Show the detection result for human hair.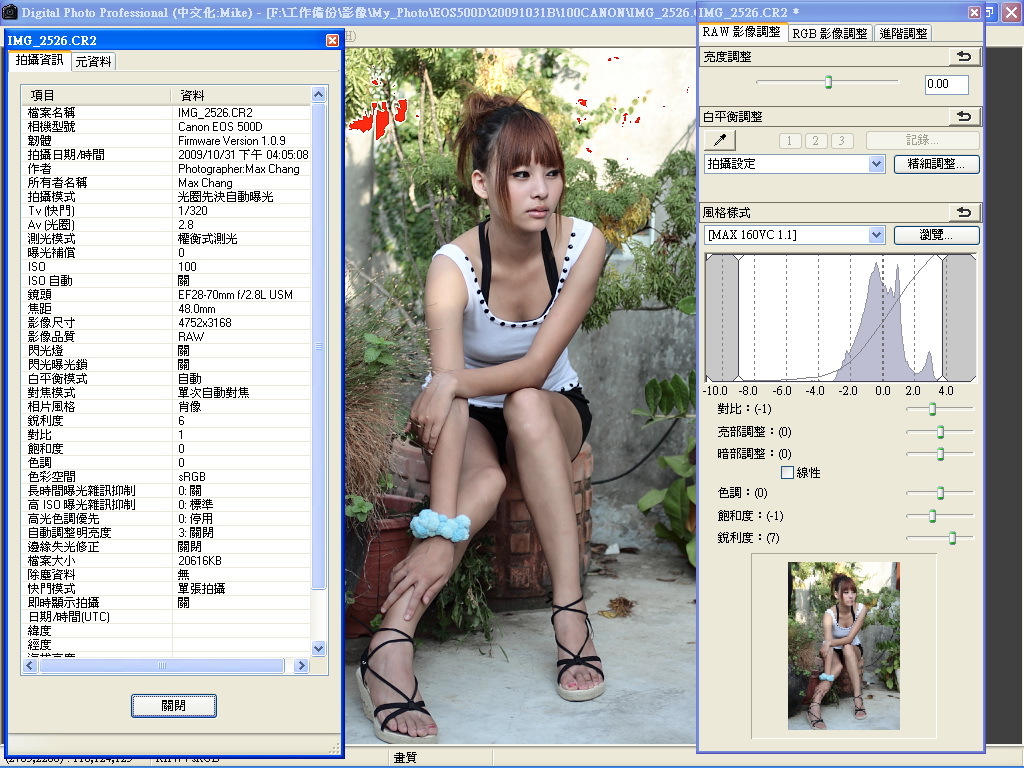
BBox(828, 570, 858, 611).
